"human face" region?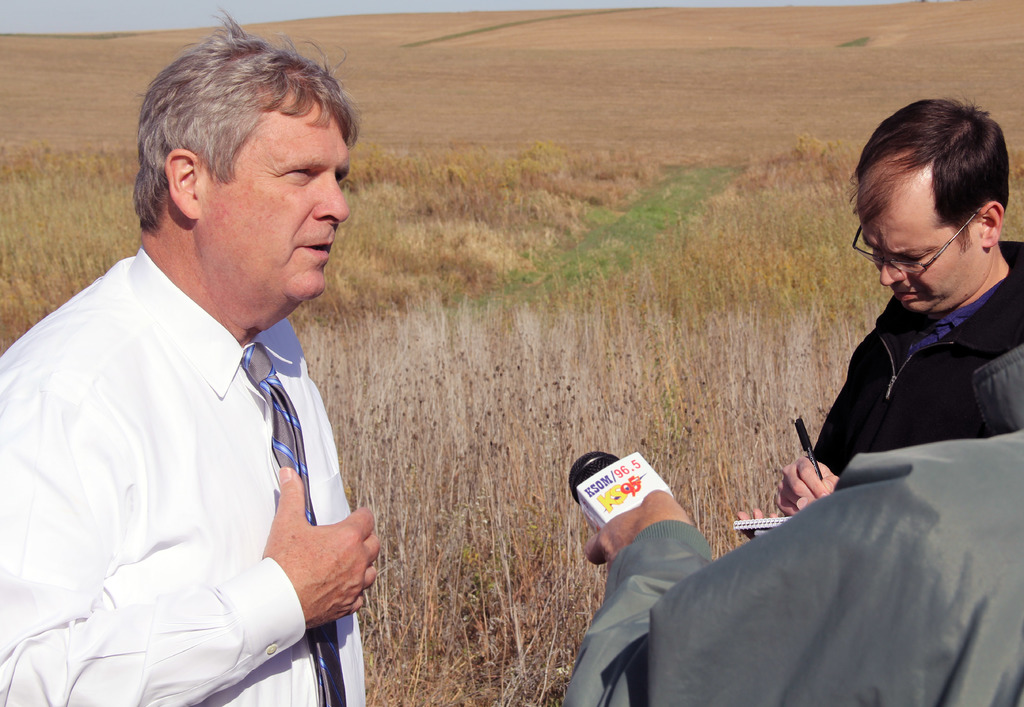
857,159,984,314
